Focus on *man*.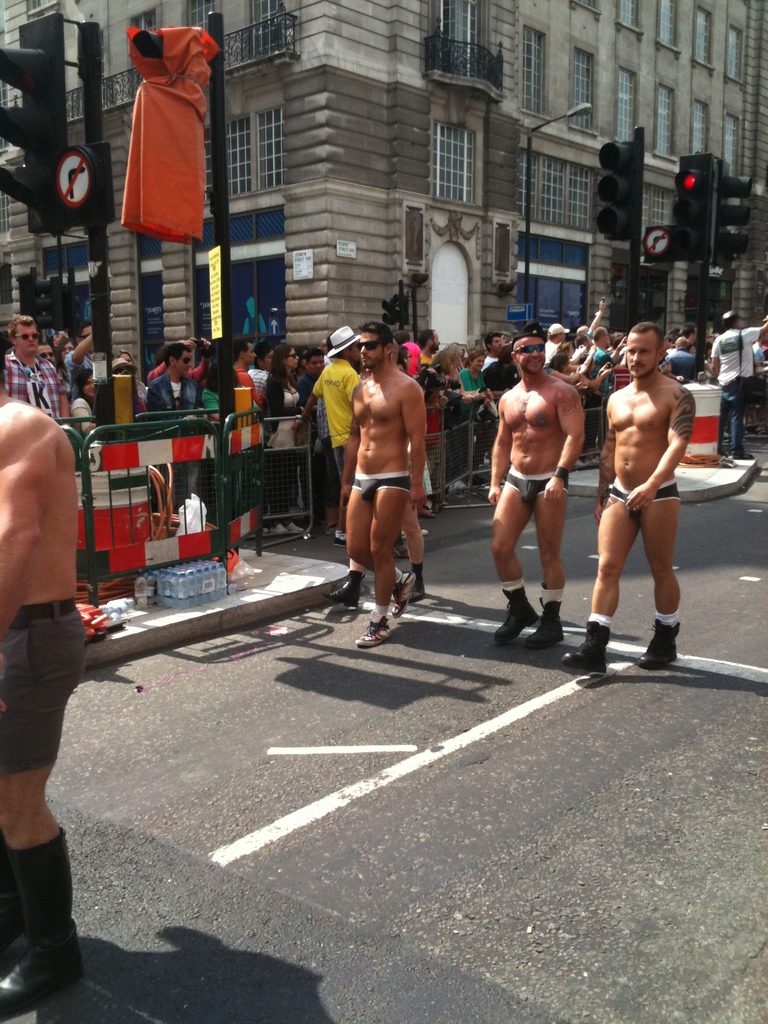
Focused at x1=547 y1=326 x2=568 y2=363.
